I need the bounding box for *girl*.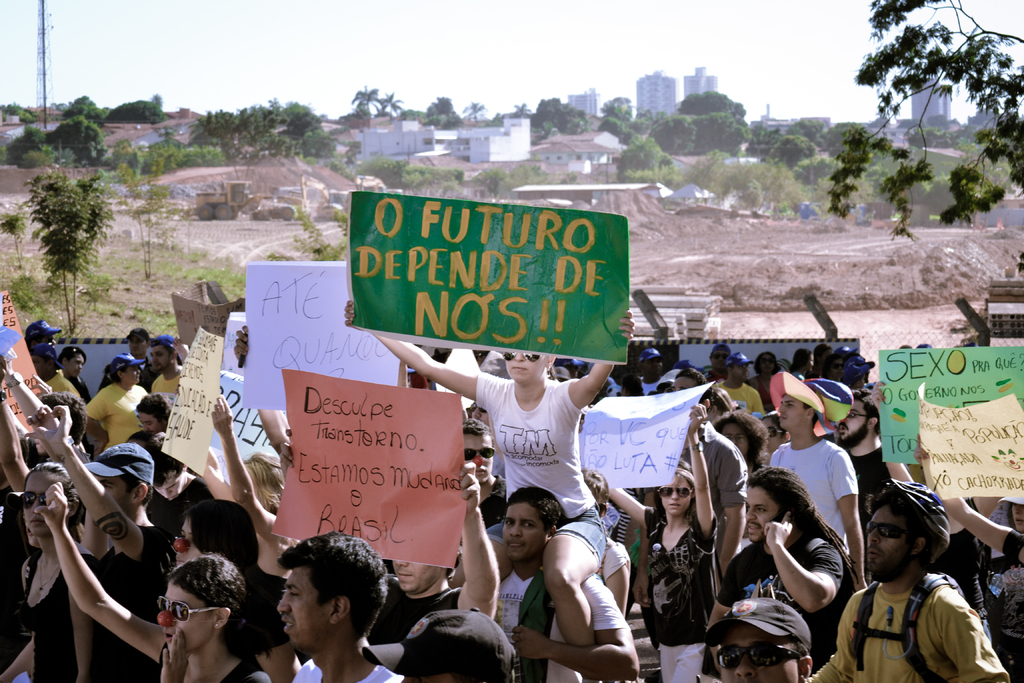
Here it is: <bbox>175, 389, 308, 577</bbox>.
